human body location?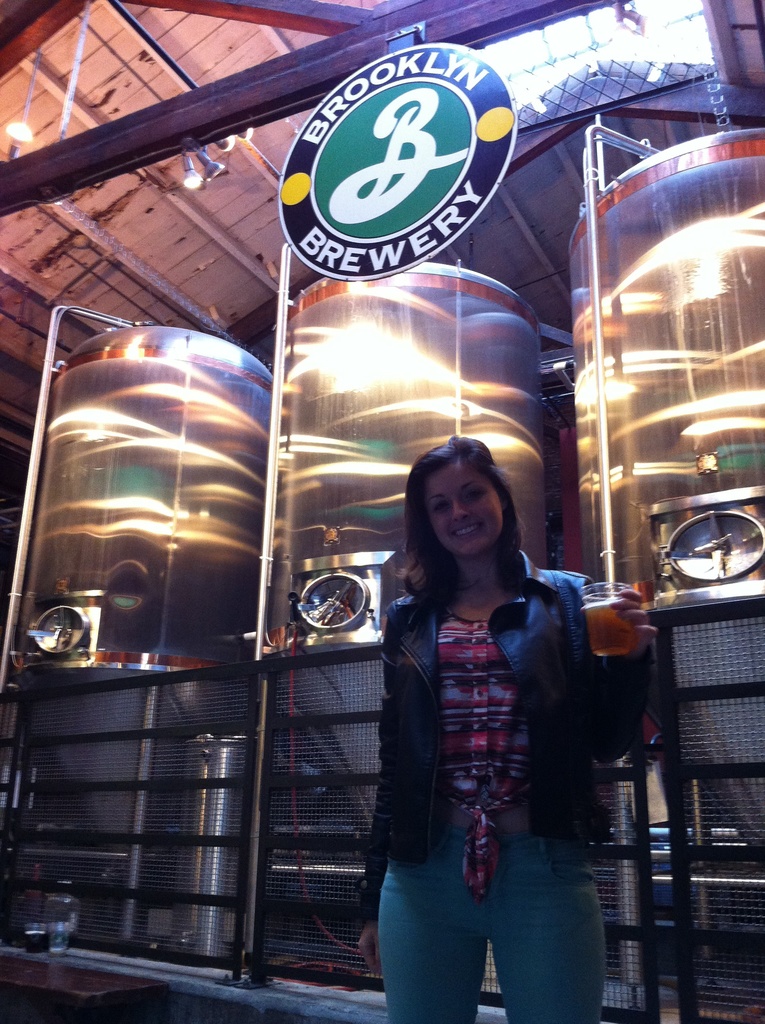
bbox=(337, 424, 646, 1006)
